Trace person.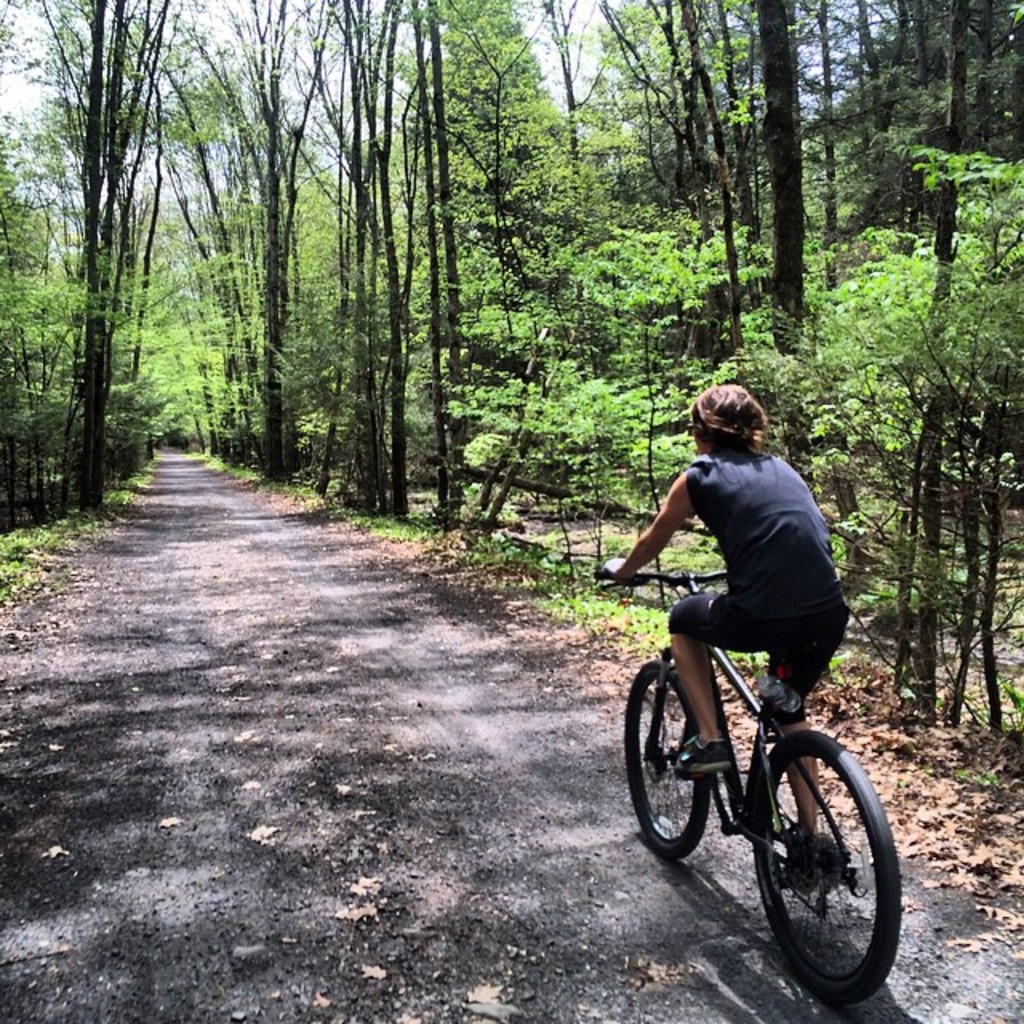
Traced to [x1=589, y1=352, x2=848, y2=883].
